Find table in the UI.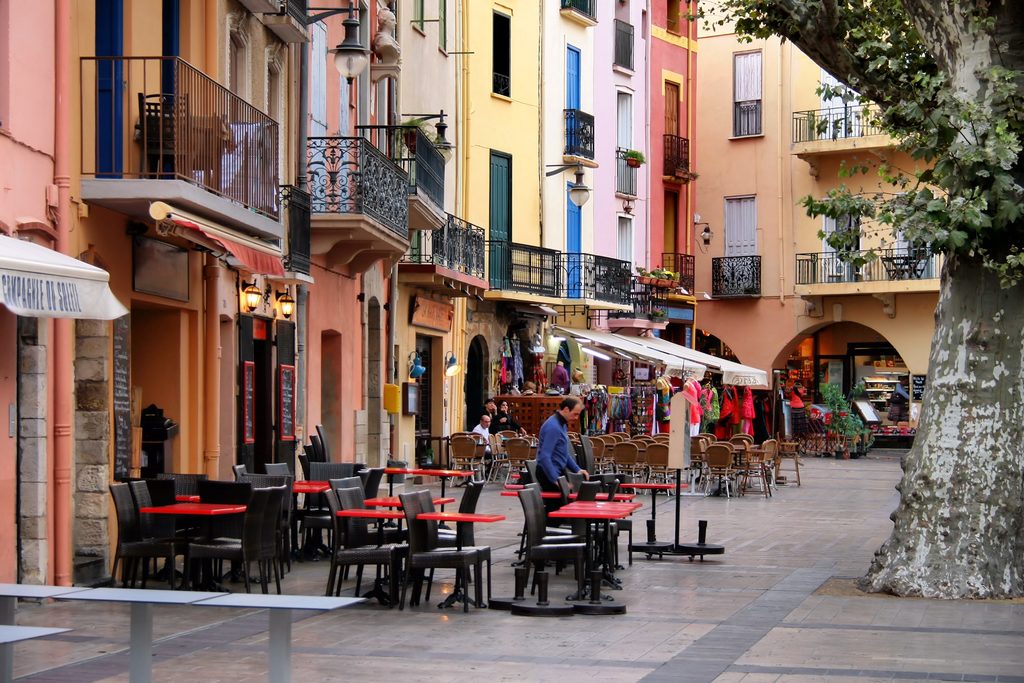
UI element at (620,486,687,558).
